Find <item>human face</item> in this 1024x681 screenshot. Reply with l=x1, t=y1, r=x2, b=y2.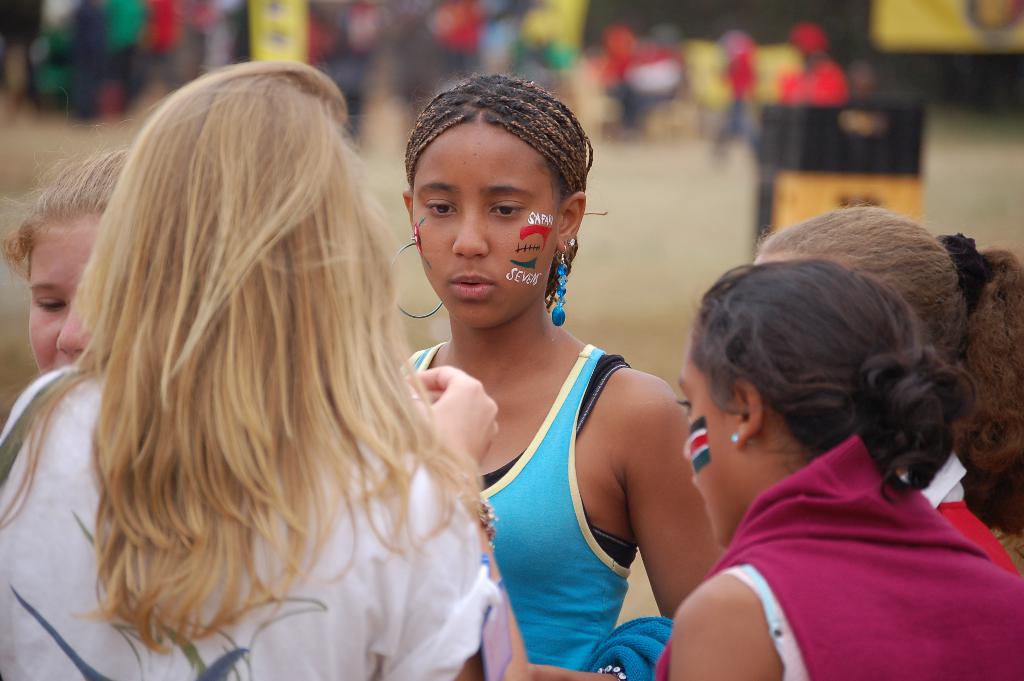
l=24, t=223, r=99, b=375.
